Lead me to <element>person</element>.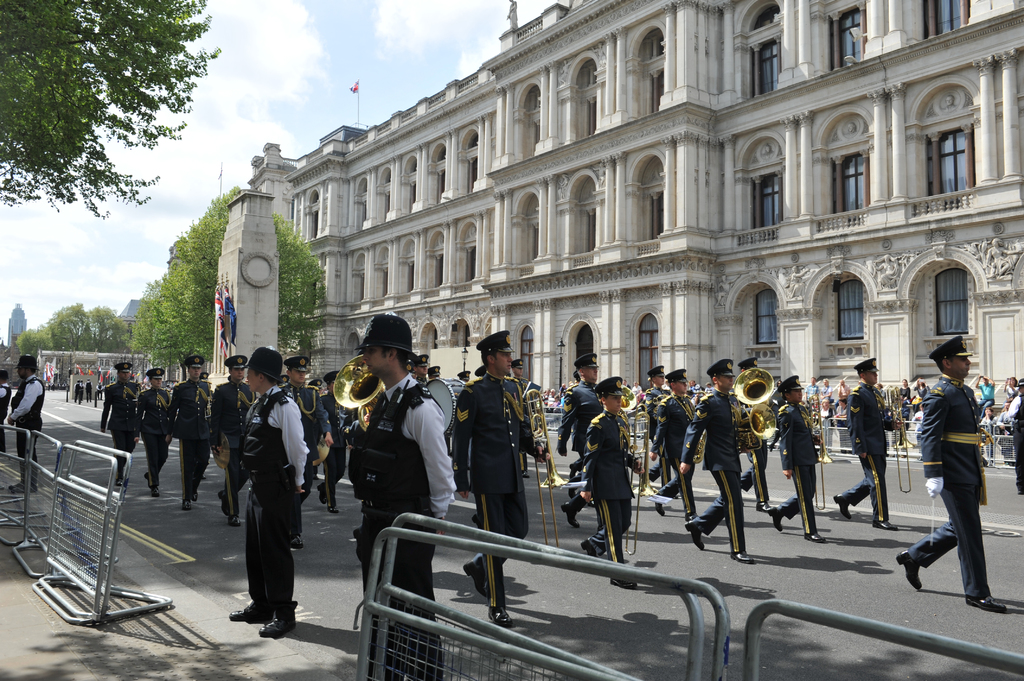
Lead to 650/371/705/524.
